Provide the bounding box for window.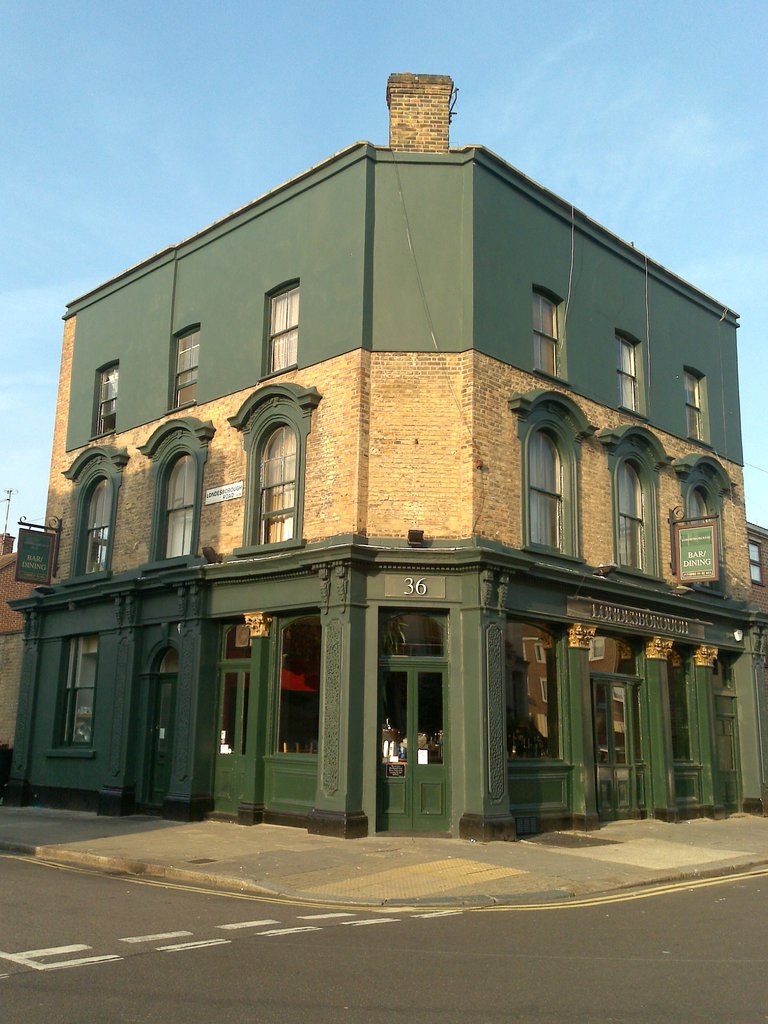
bbox=[751, 540, 767, 585].
